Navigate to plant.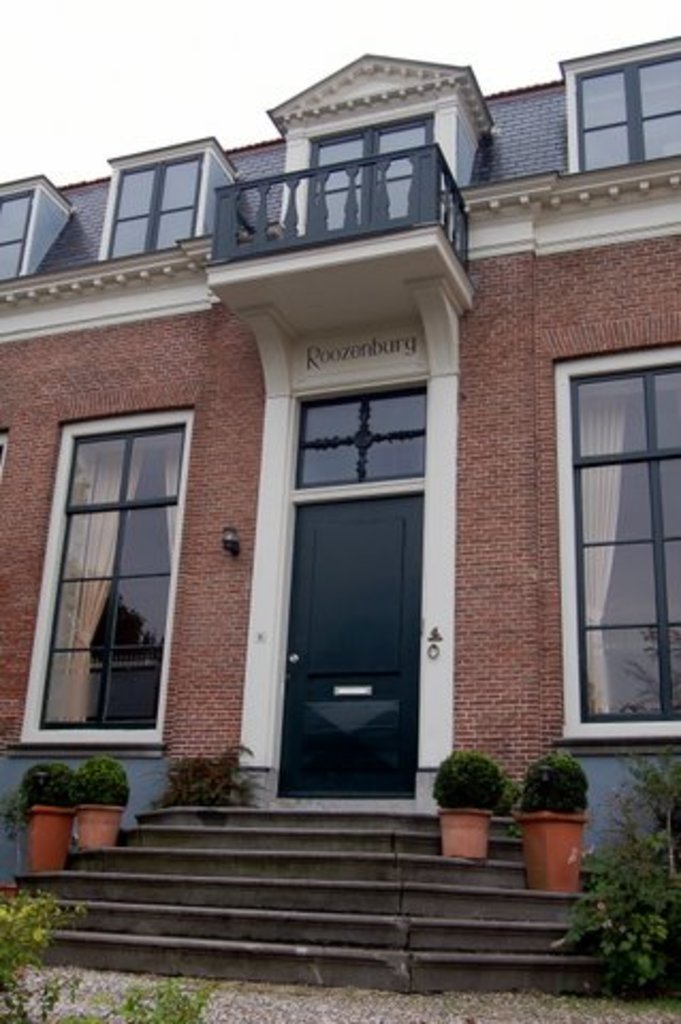
Navigation target: [11, 757, 85, 813].
